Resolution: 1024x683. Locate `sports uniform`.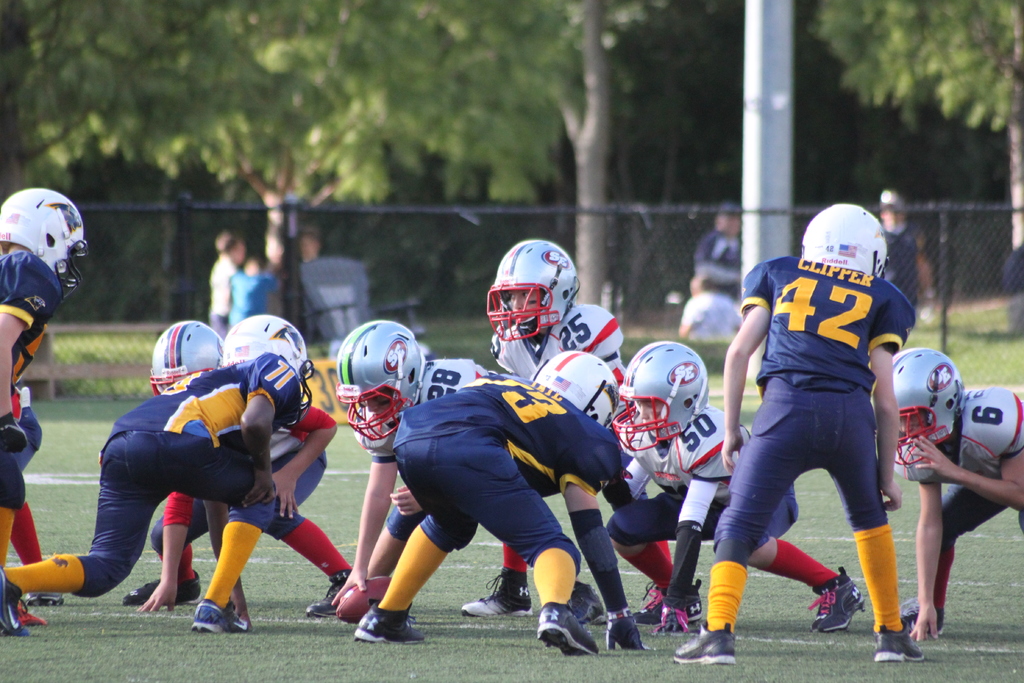
bbox=(712, 203, 944, 648).
